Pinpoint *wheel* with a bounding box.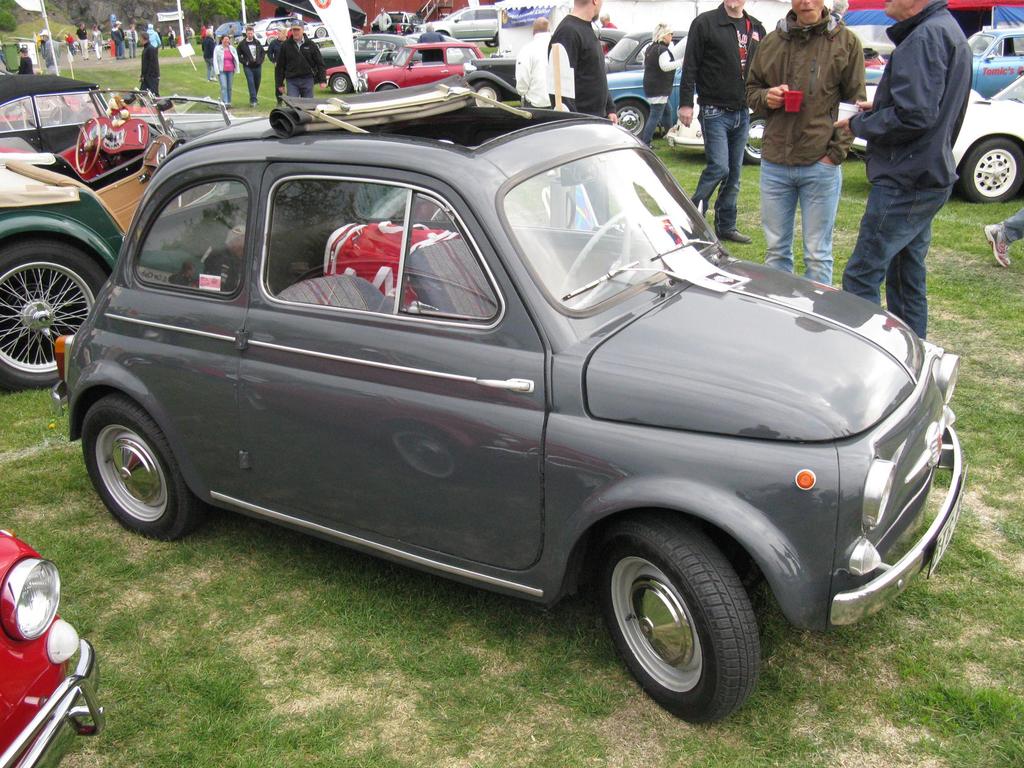
(266,35,275,45).
